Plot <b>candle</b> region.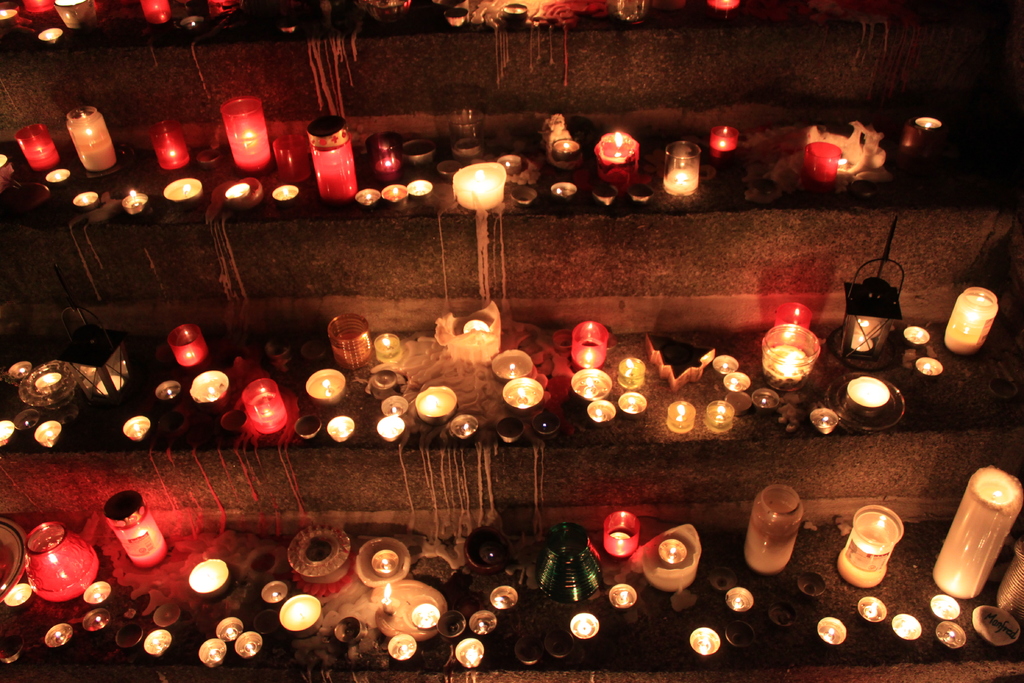
Plotted at <box>375,330,399,359</box>.
